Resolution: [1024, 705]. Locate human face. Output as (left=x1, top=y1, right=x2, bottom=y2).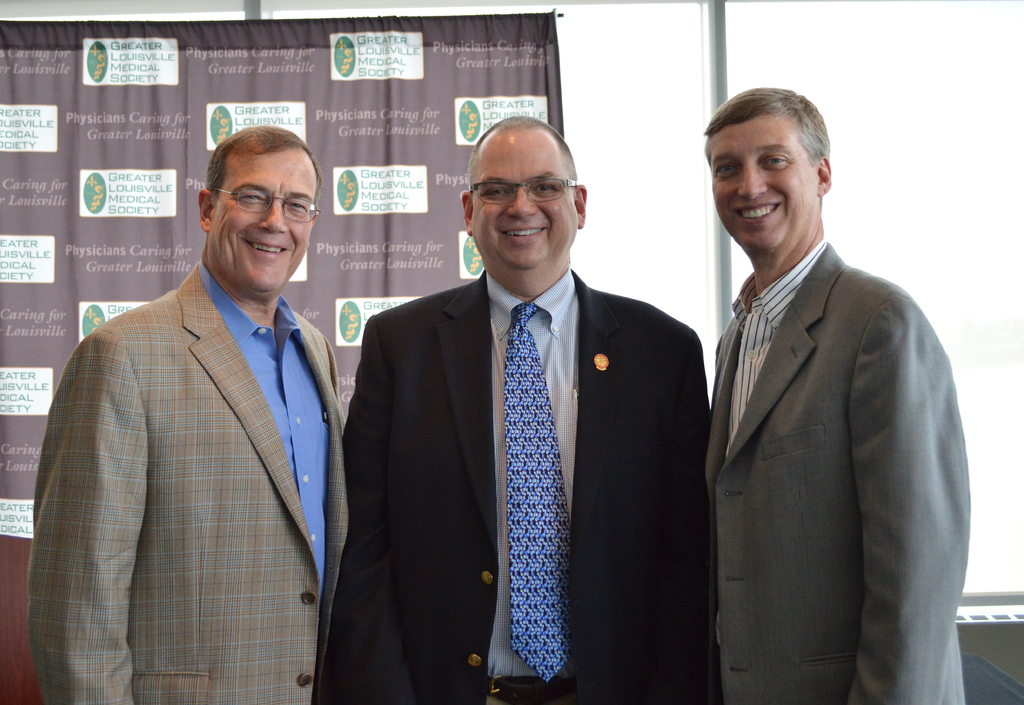
(left=209, top=148, right=317, bottom=301).
